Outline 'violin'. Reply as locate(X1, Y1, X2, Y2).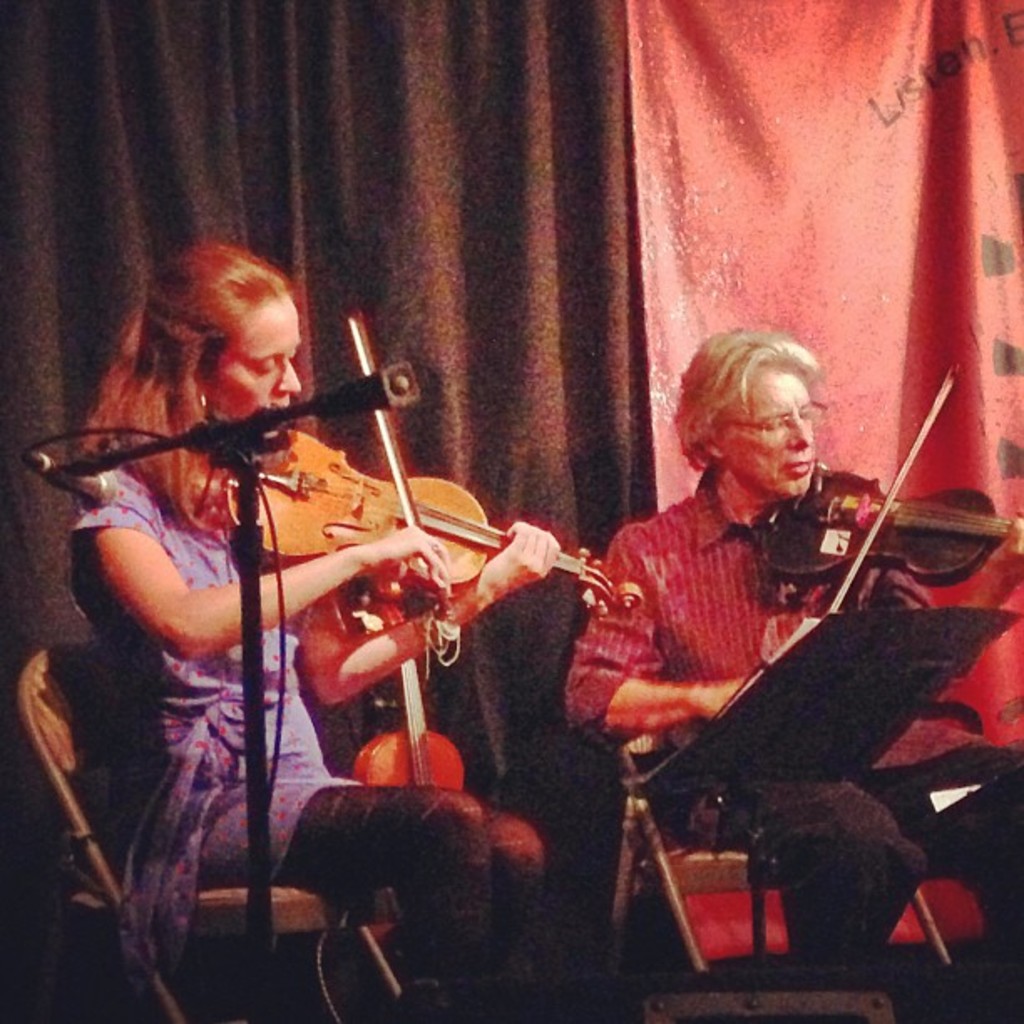
locate(773, 361, 1022, 637).
